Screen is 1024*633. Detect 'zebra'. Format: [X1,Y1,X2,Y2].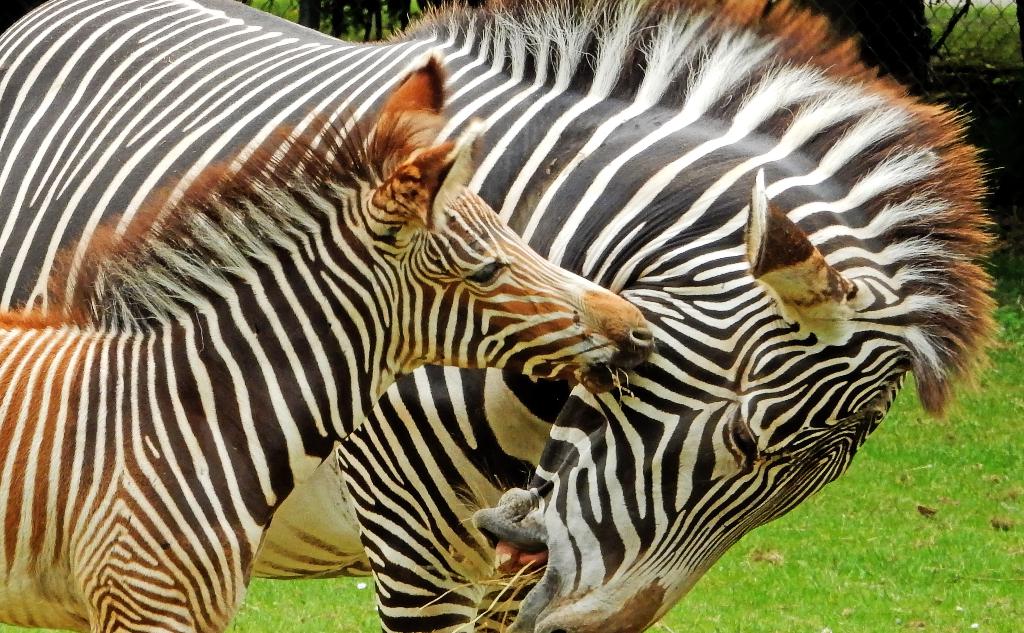
[0,56,655,632].
